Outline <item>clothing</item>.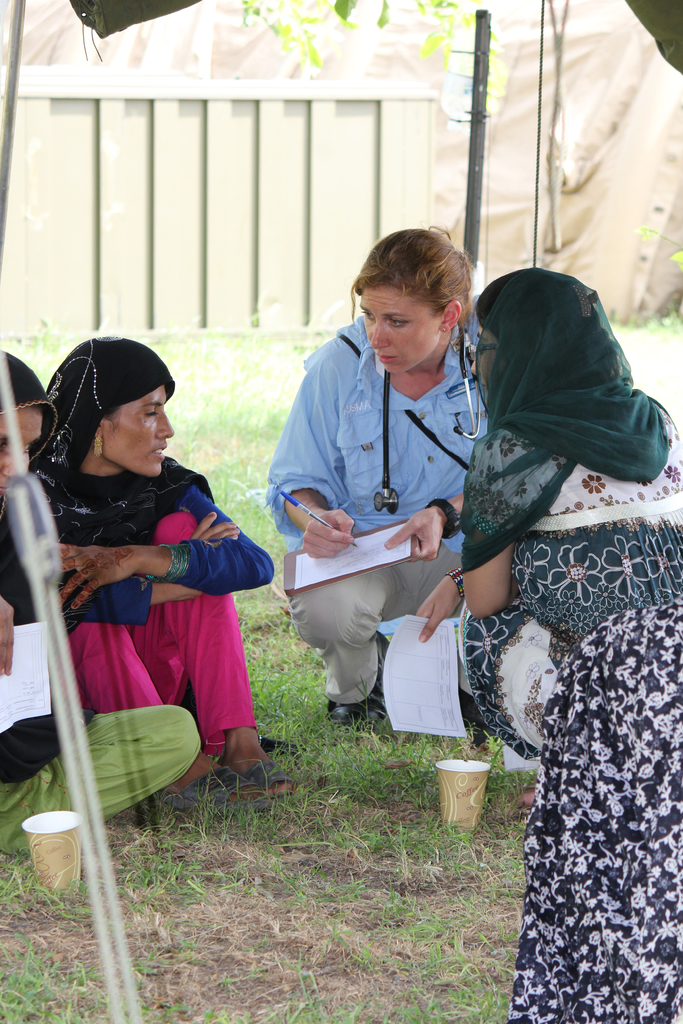
Outline: (265,310,479,707).
